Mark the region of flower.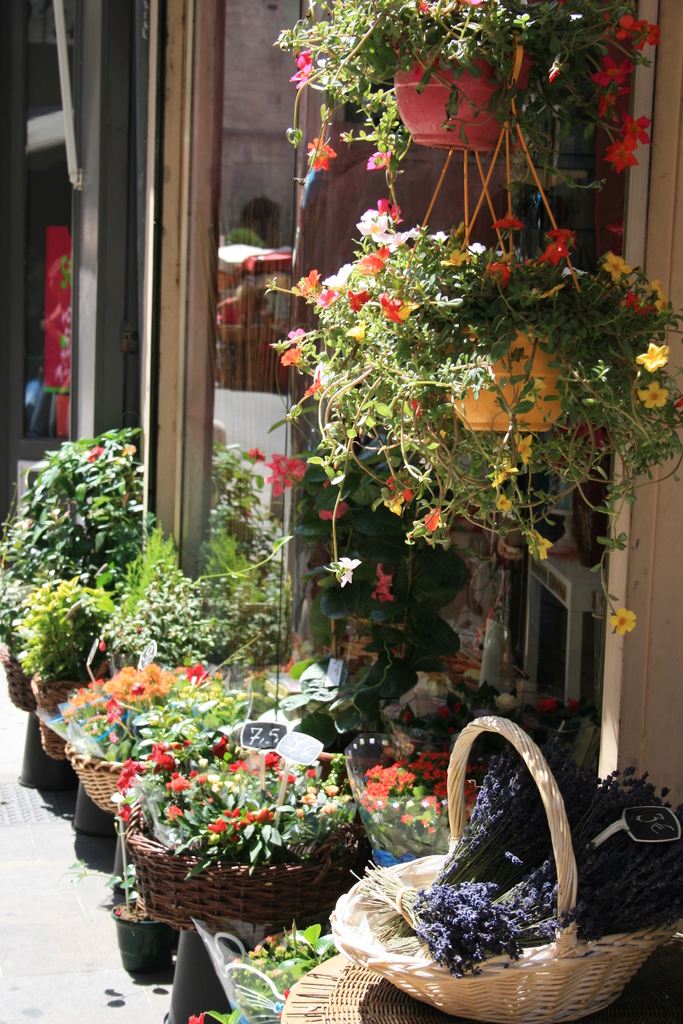
Region: (x1=484, y1=462, x2=521, y2=485).
